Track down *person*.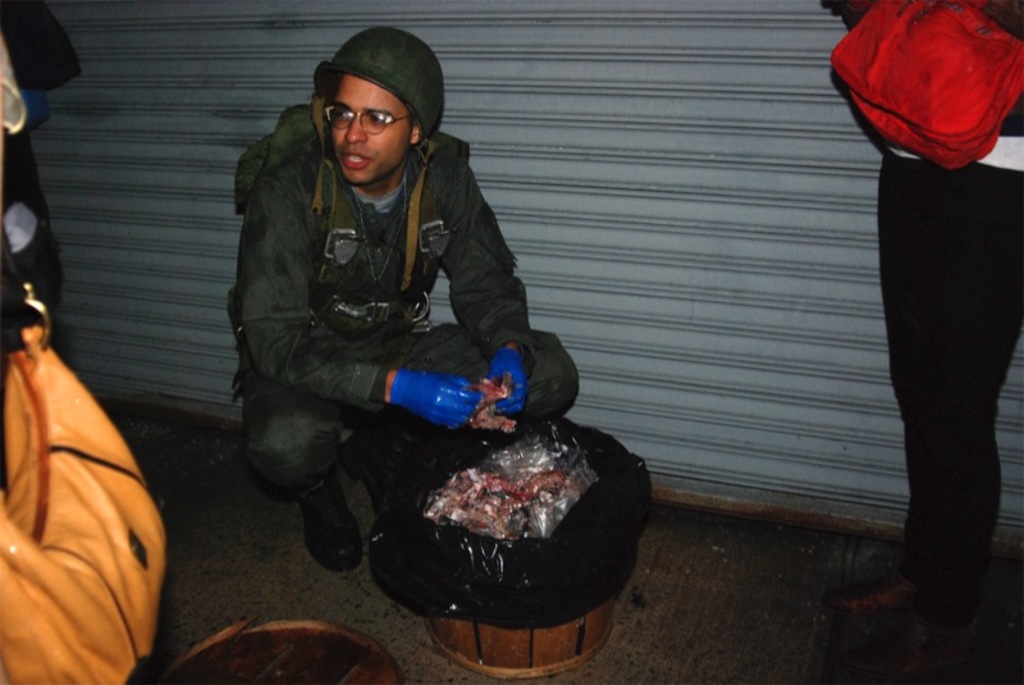
Tracked to pyautogui.locateOnScreen(233, 29, 580, 572).
